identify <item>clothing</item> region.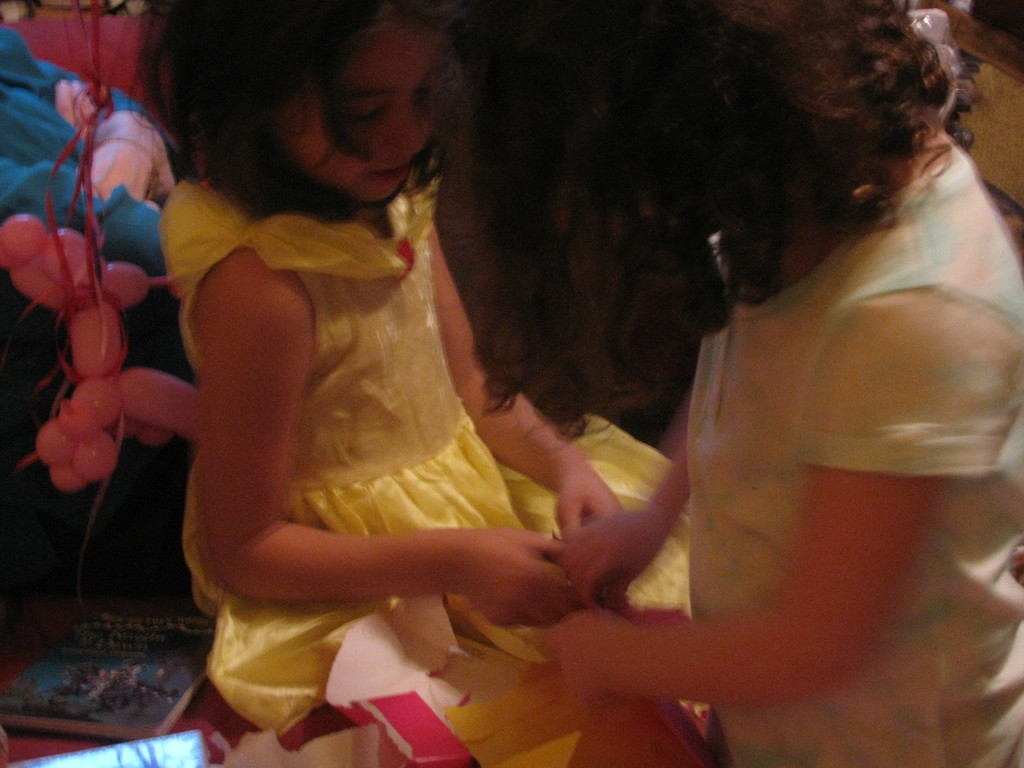
Region: 154,173,685,767.
